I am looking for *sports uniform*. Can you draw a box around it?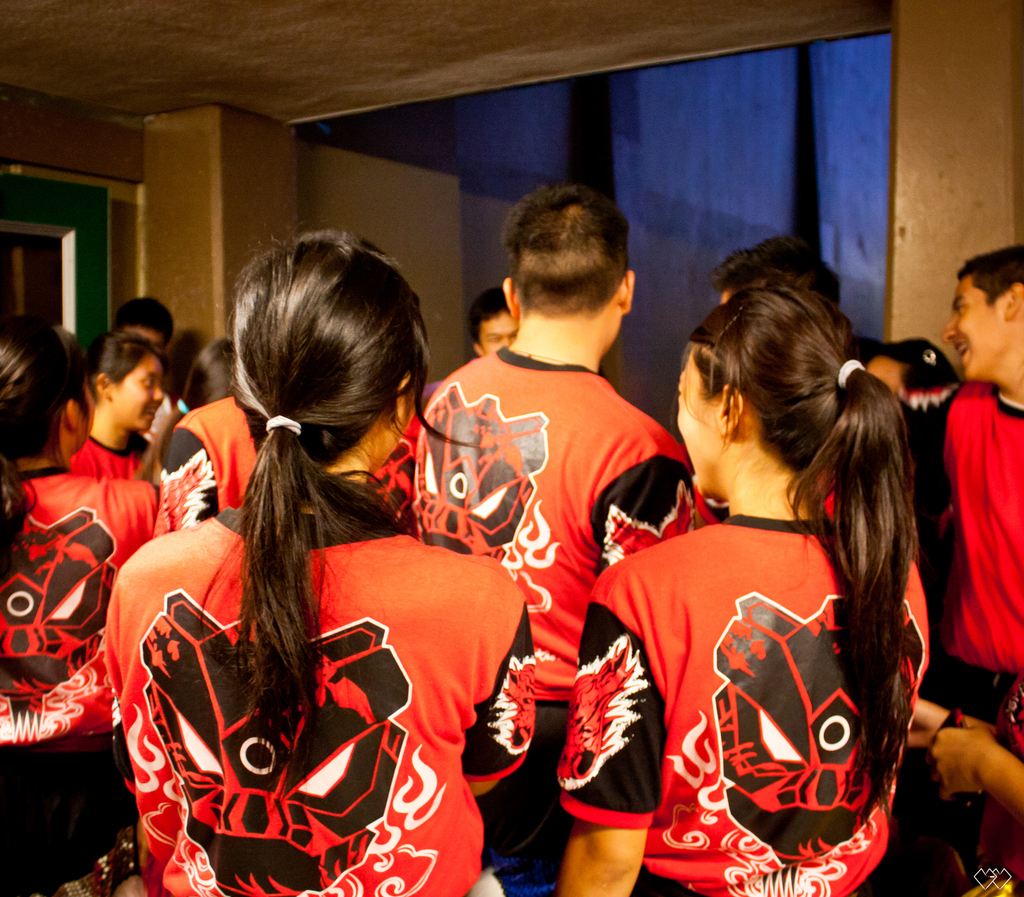
Sure, the bounding box is 883 374 1023 737.
